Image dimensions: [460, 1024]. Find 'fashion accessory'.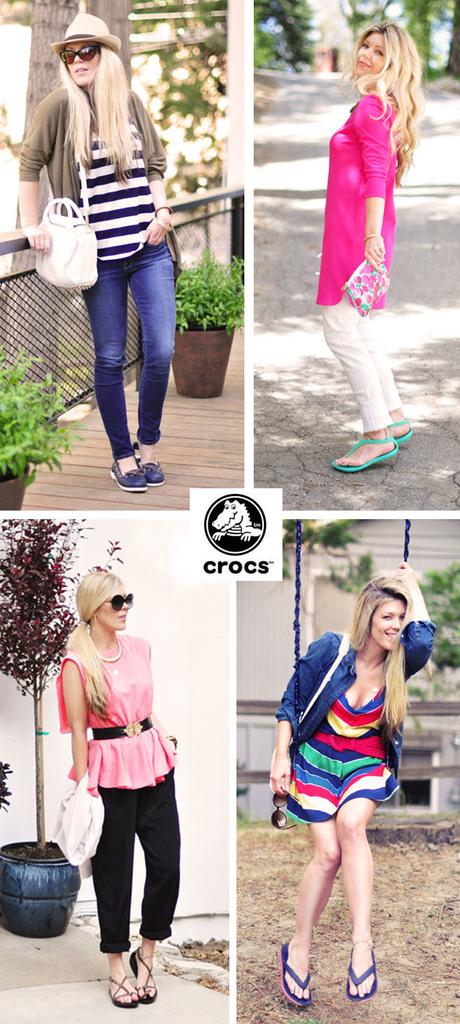
left=52, top=773, right=106, bottom=871.
